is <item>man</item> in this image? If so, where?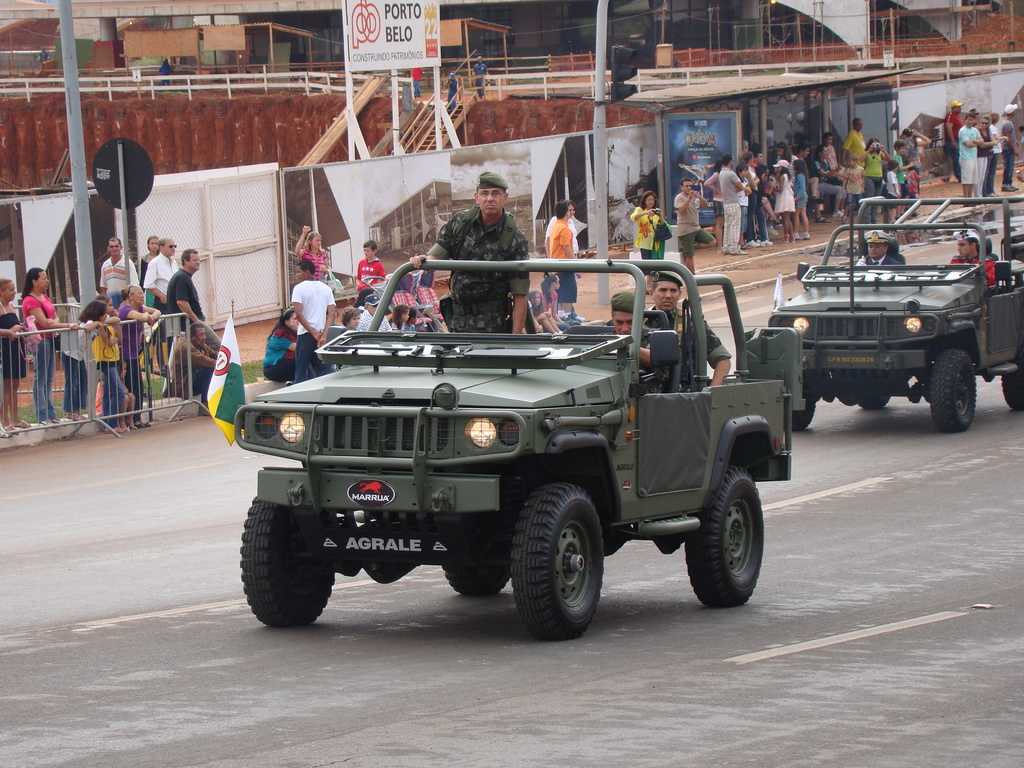
Yes, at 156/56/172/88.
